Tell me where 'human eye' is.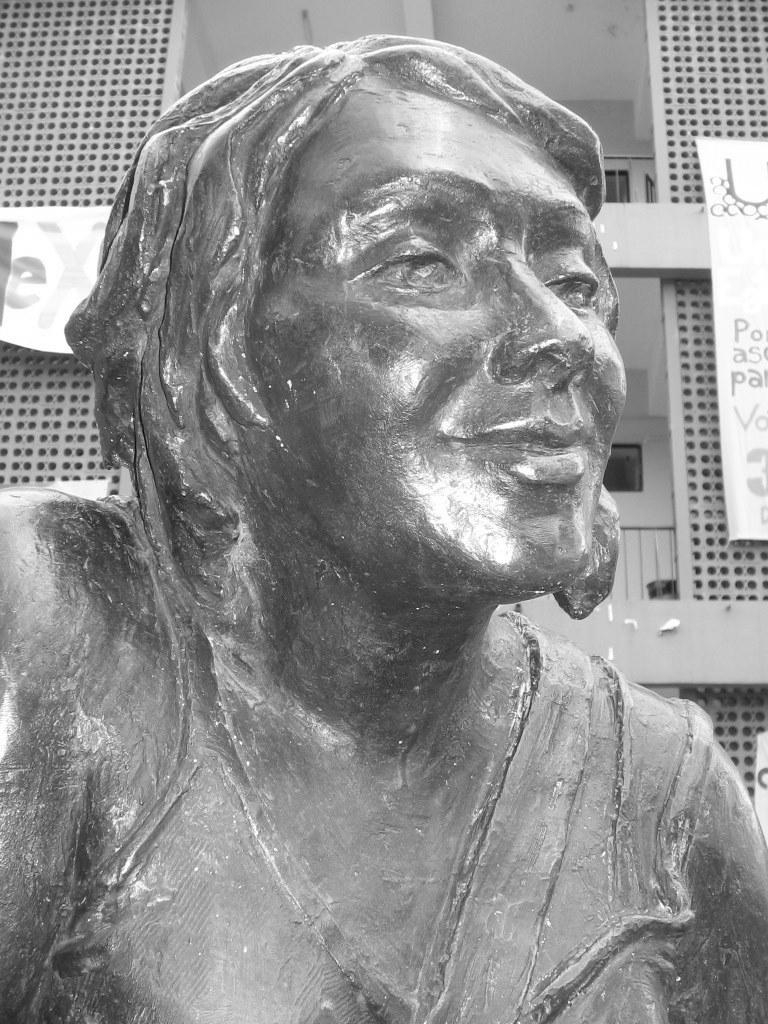
'human eye' is at <region>536, 249, 607, 314</region>.
